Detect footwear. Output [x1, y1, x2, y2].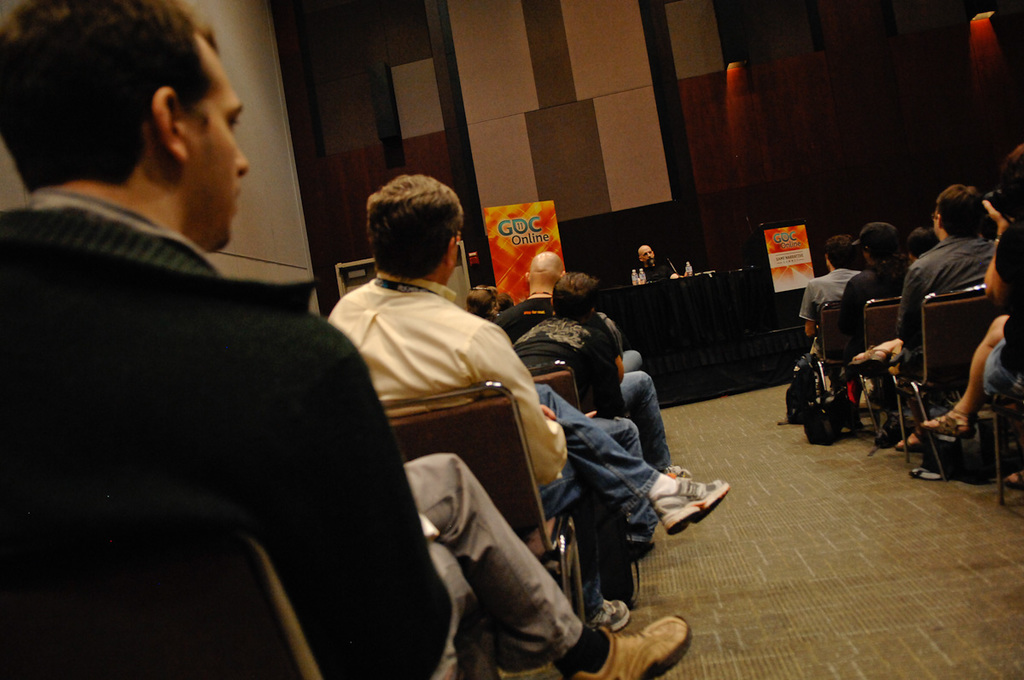
[657, 480, 740, 546].
